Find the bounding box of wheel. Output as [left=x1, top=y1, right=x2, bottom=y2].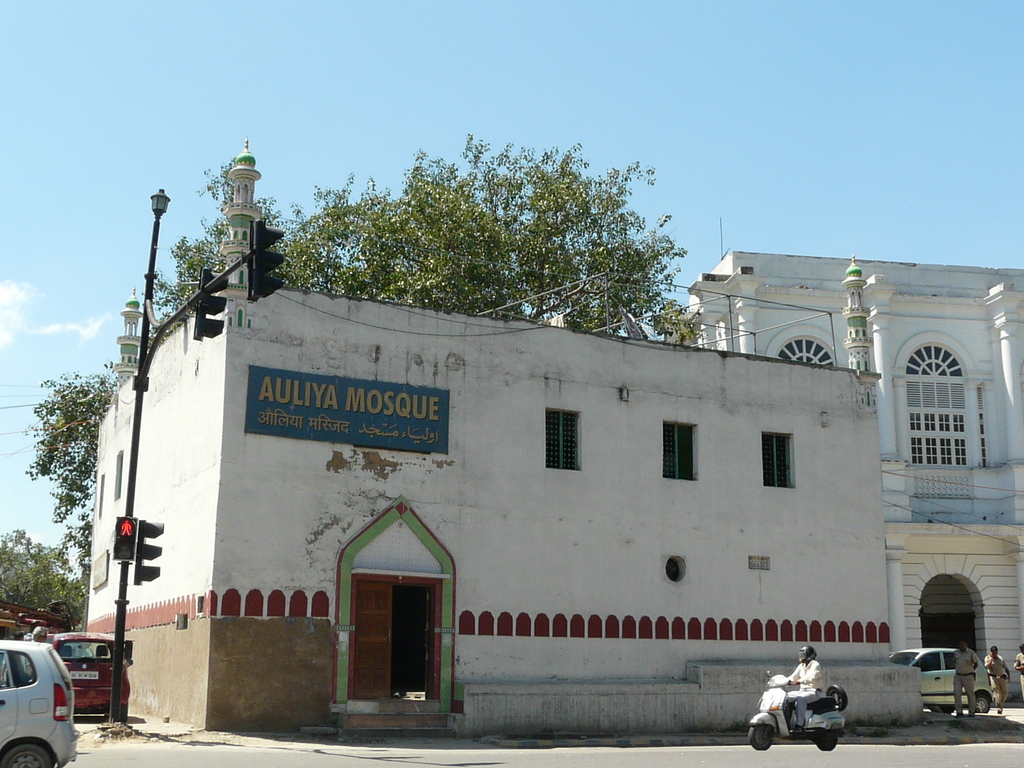
[left=931, top=710, right=956, bottom=711].
